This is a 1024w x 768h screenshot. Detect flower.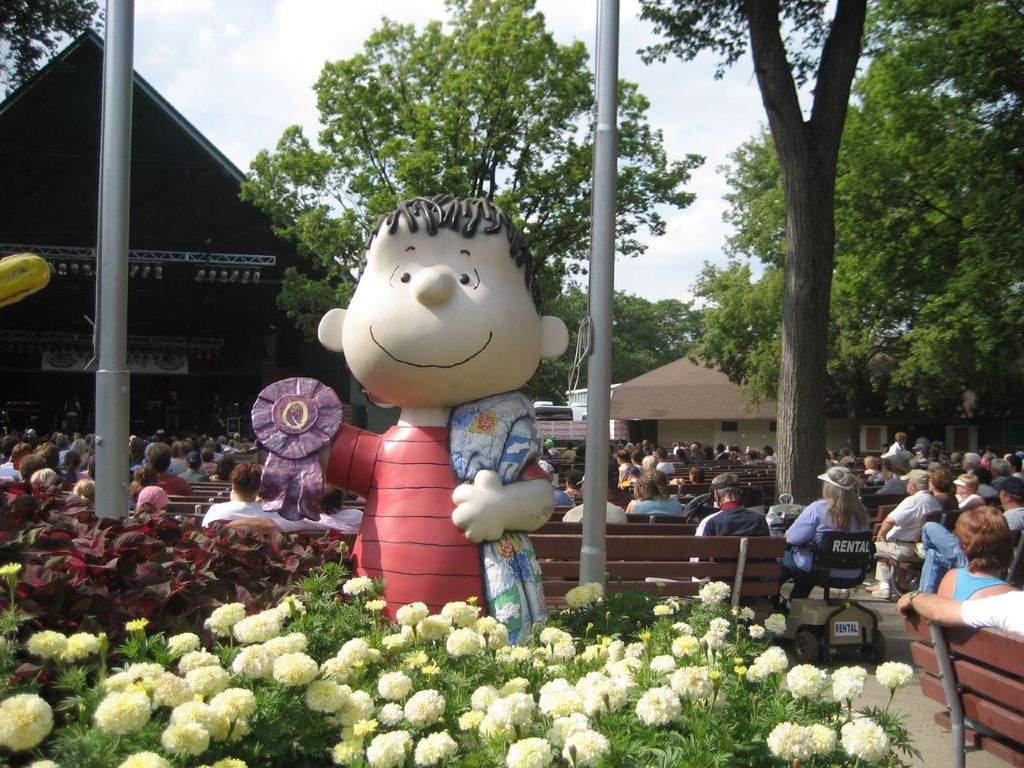
[x1=414, y1=615, x2=438, y2=645].
